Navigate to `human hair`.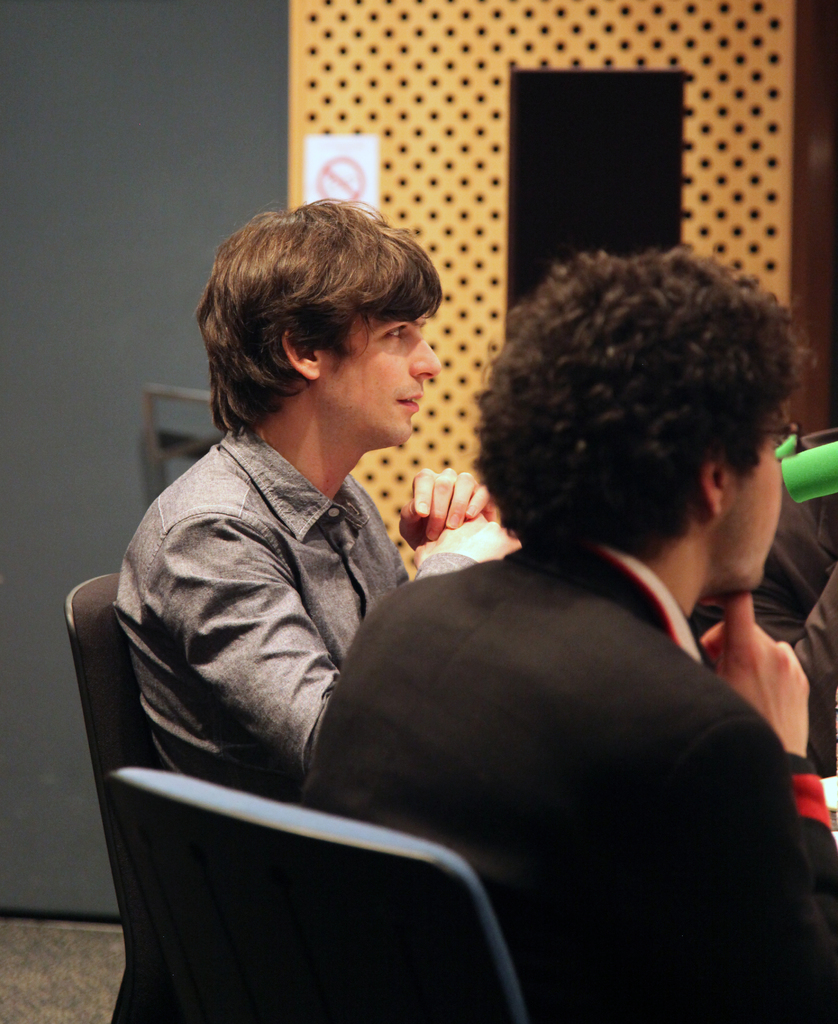
Navigation target: 469:243:819:552.
